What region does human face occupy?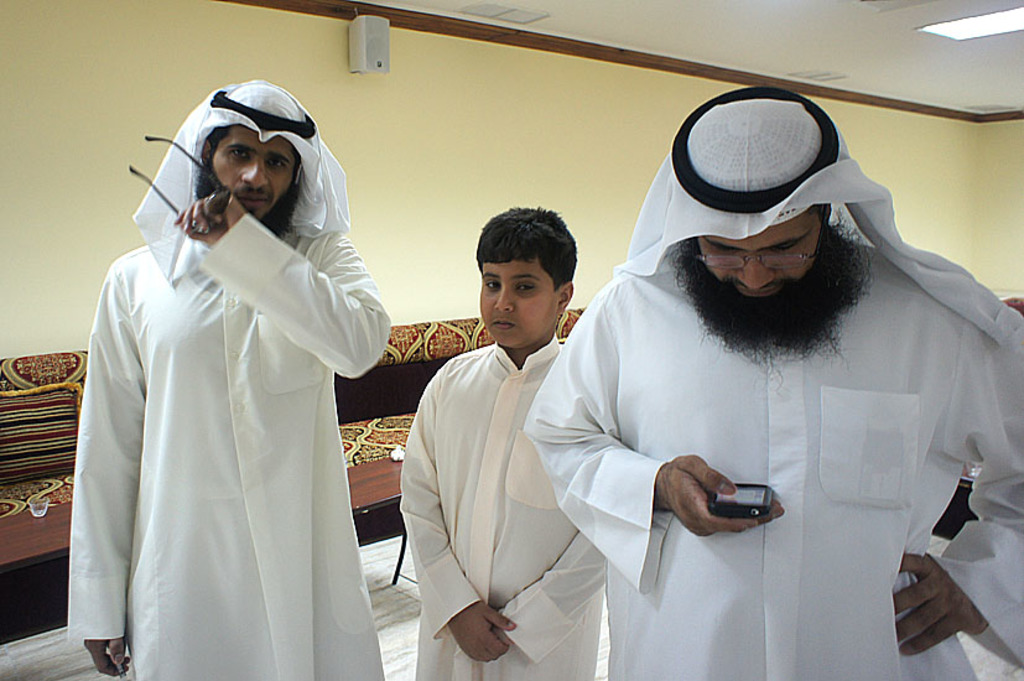
[x1=479, y1=251, x2=560, y2=347].
